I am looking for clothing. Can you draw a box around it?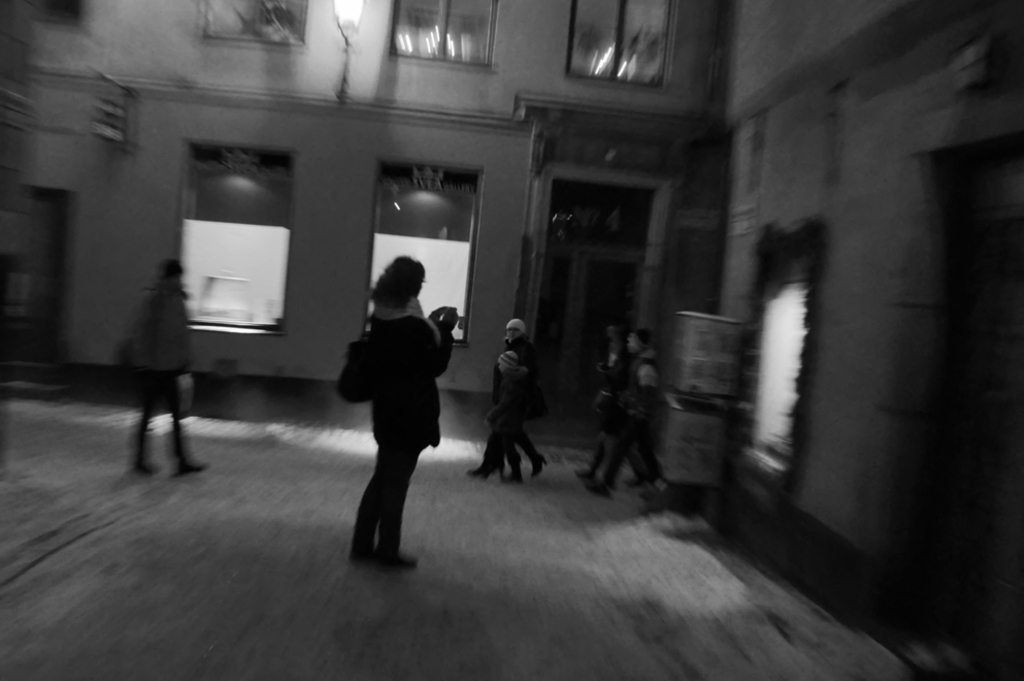
Sure, the bounding box is pyautogui.locateOnScreen(494, 368, 522, 409).
